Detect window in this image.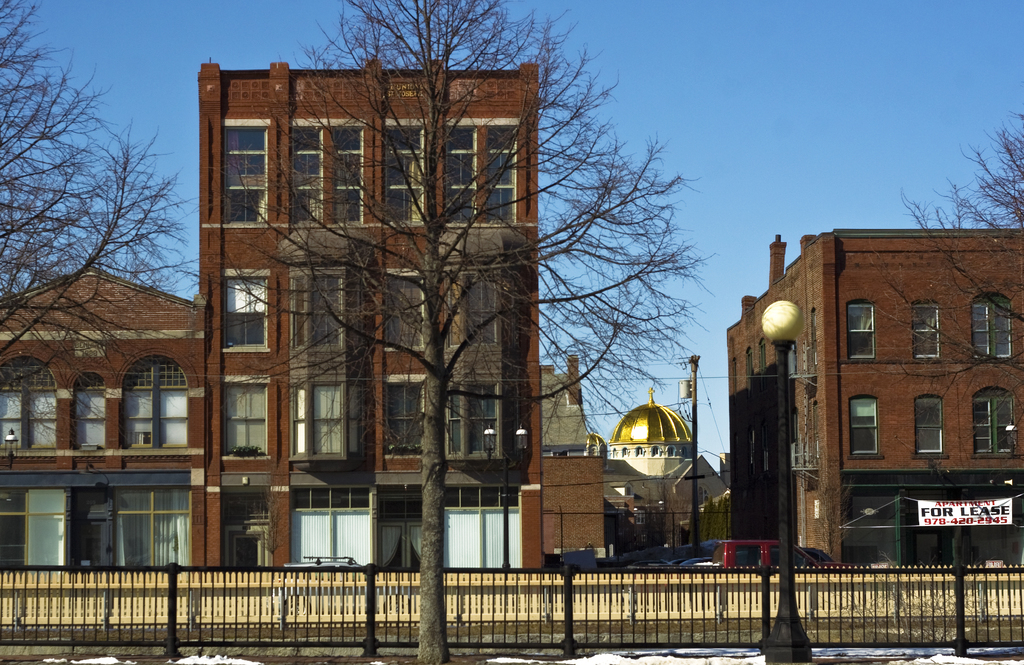
Detection: select_region(974, 292, 1011, 368).
